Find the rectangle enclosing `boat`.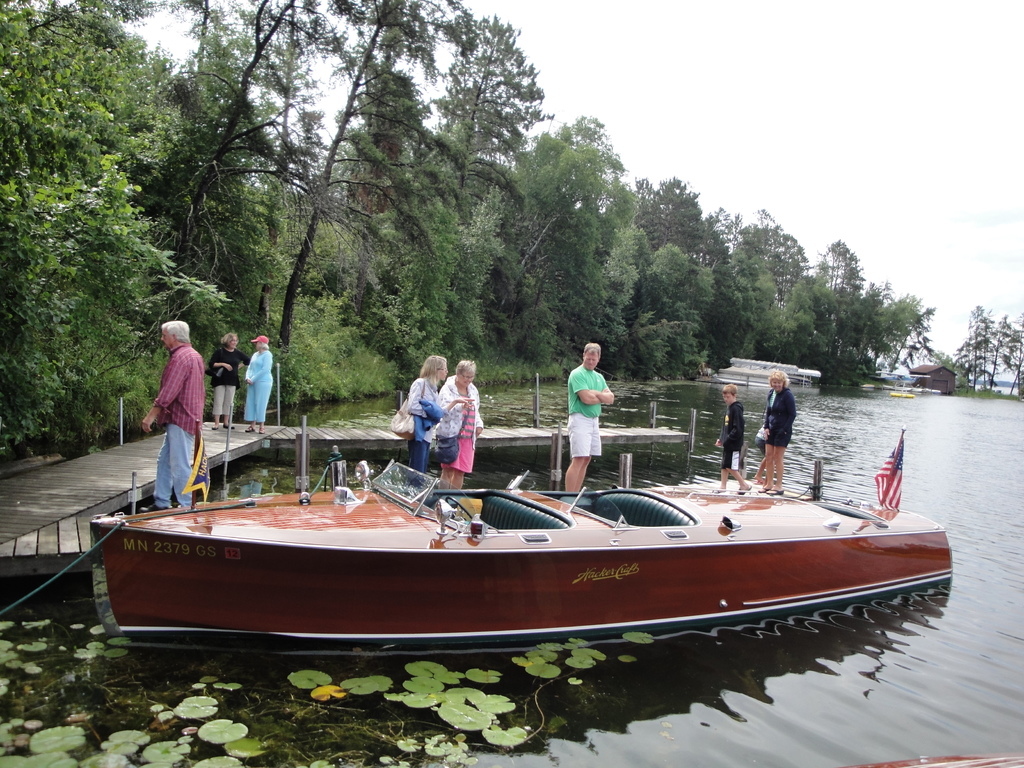
<region>87, 422, 1023, 660</region>.
